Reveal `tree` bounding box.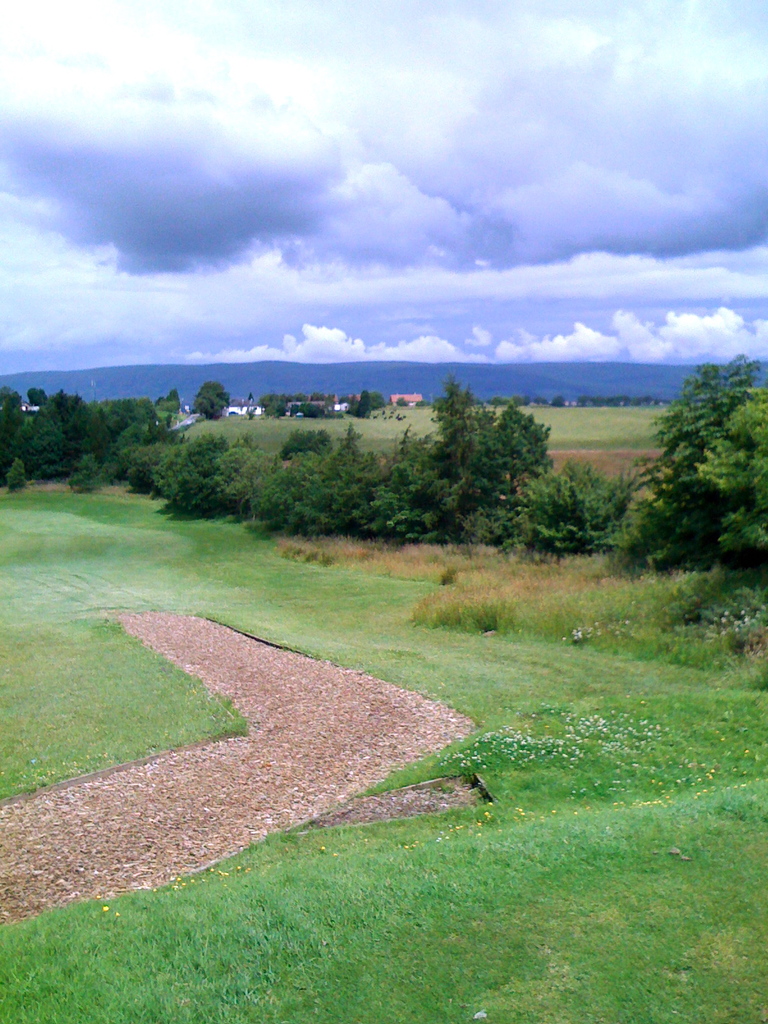
Revealed: bbox(641, 323, 763, 586).
